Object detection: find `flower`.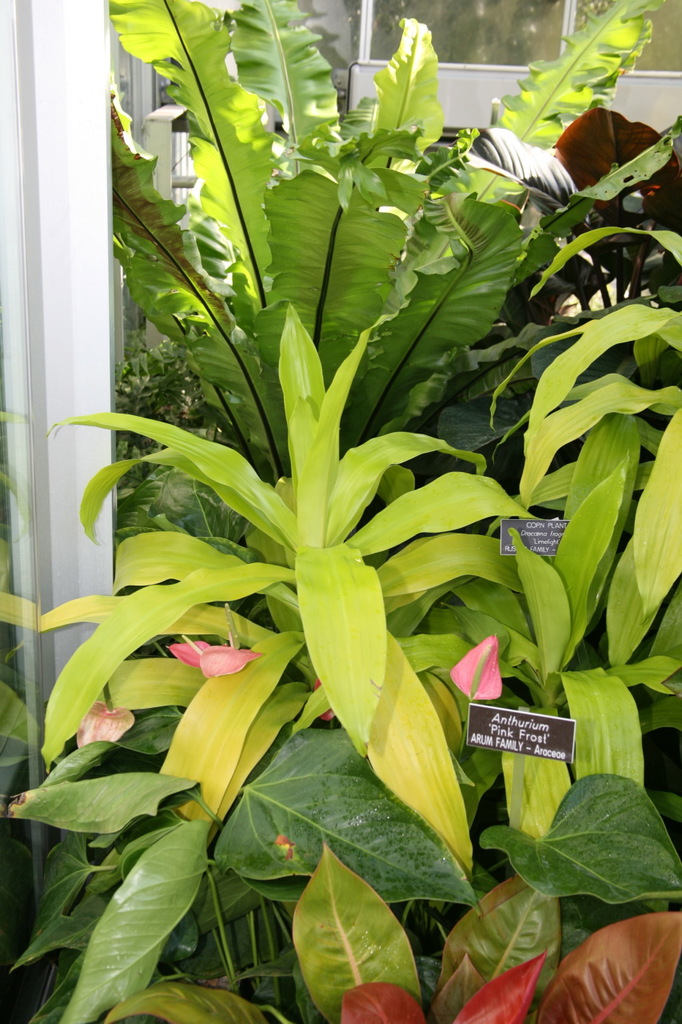
[79,697,134,748].
